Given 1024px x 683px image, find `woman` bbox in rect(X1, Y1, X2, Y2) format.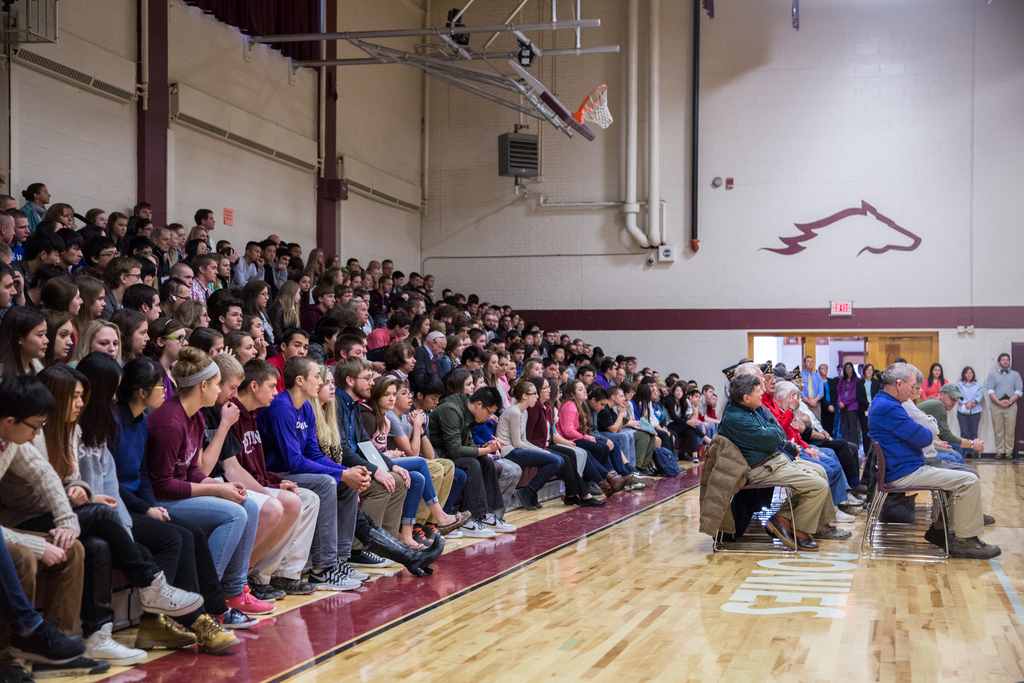
rect(100, 350, 251, 647).
